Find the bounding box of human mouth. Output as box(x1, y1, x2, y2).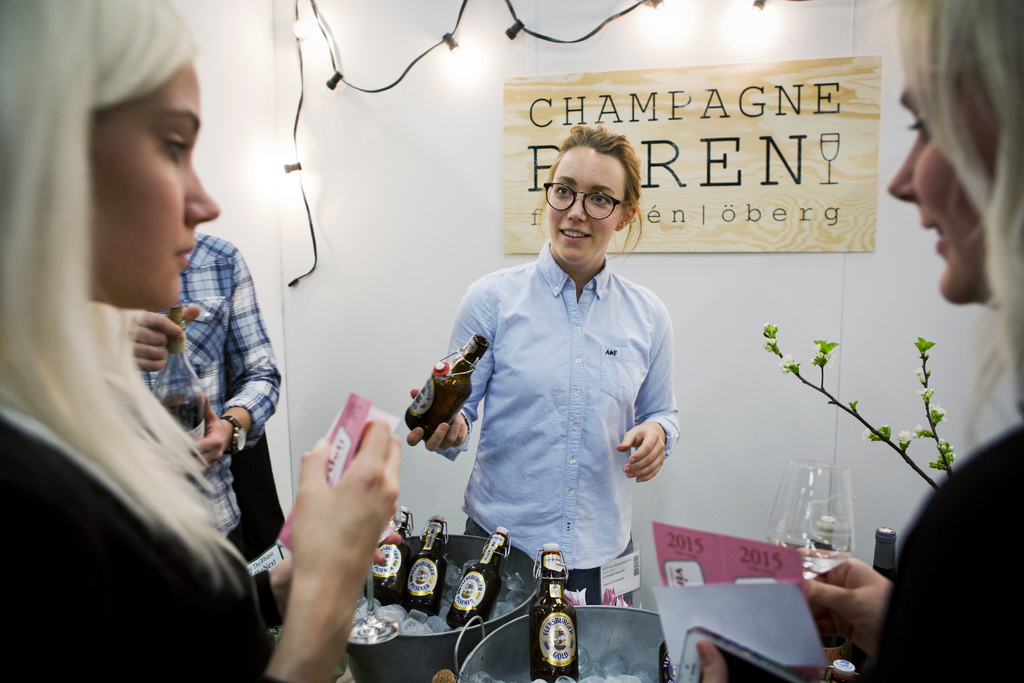
box(920, 220, 951, 252).
